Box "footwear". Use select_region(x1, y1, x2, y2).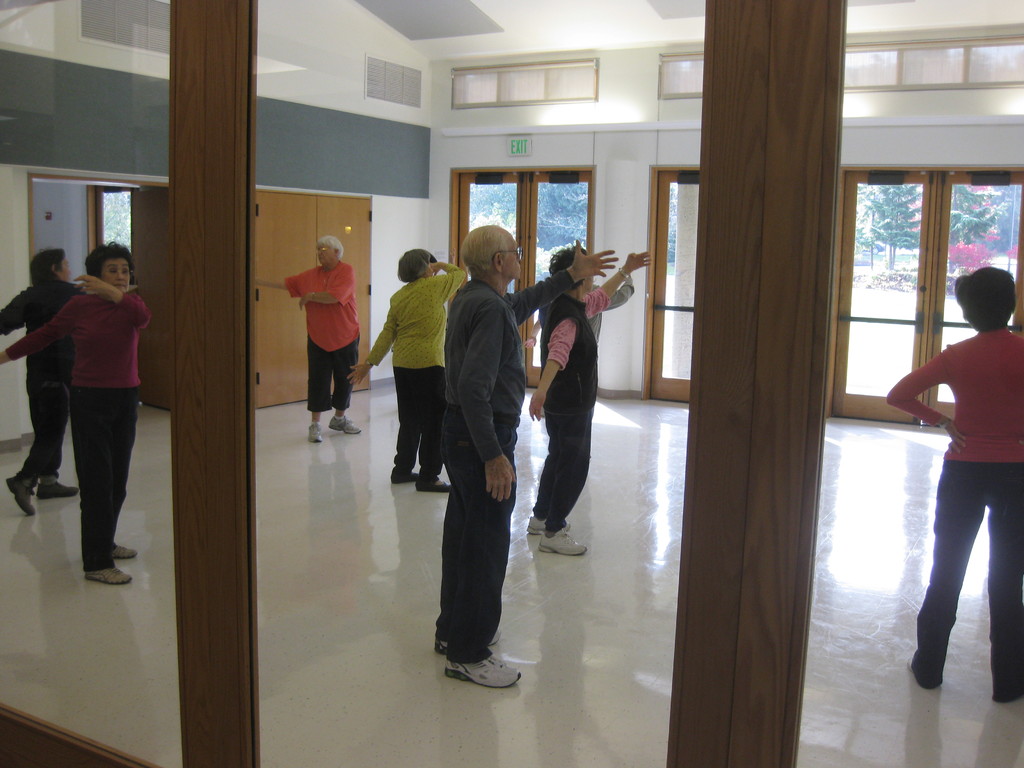
select_region(416, 475, 452, 493).
